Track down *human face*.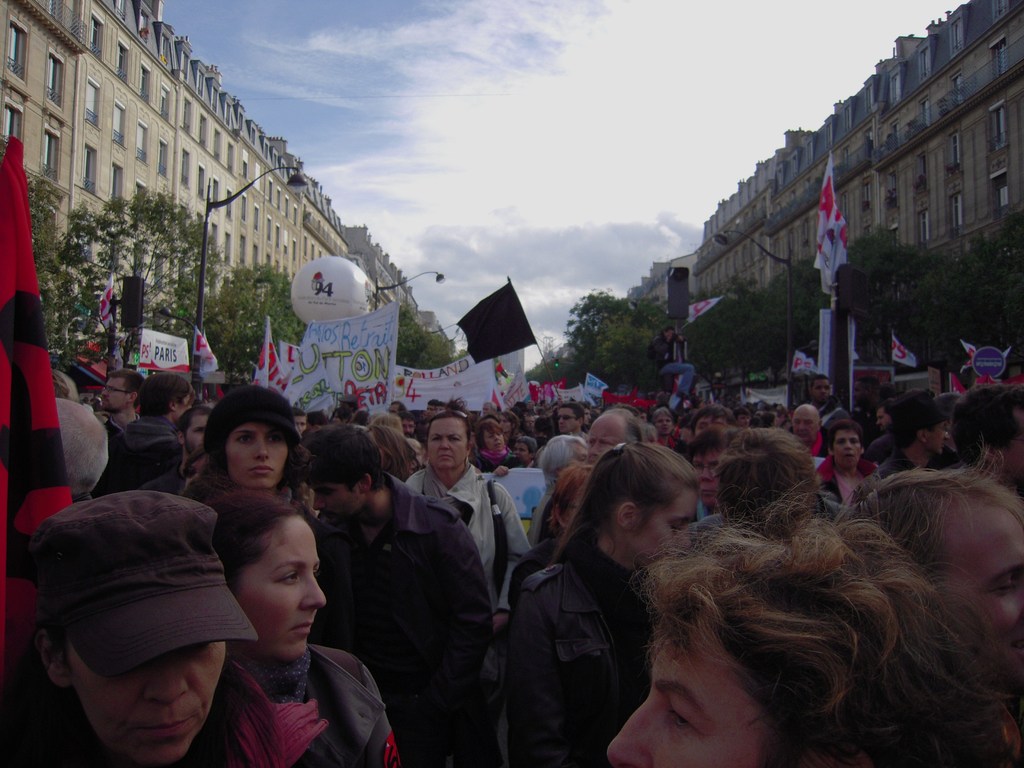
Tracked to x1=426 y1=416 x2=470 y2=470.
